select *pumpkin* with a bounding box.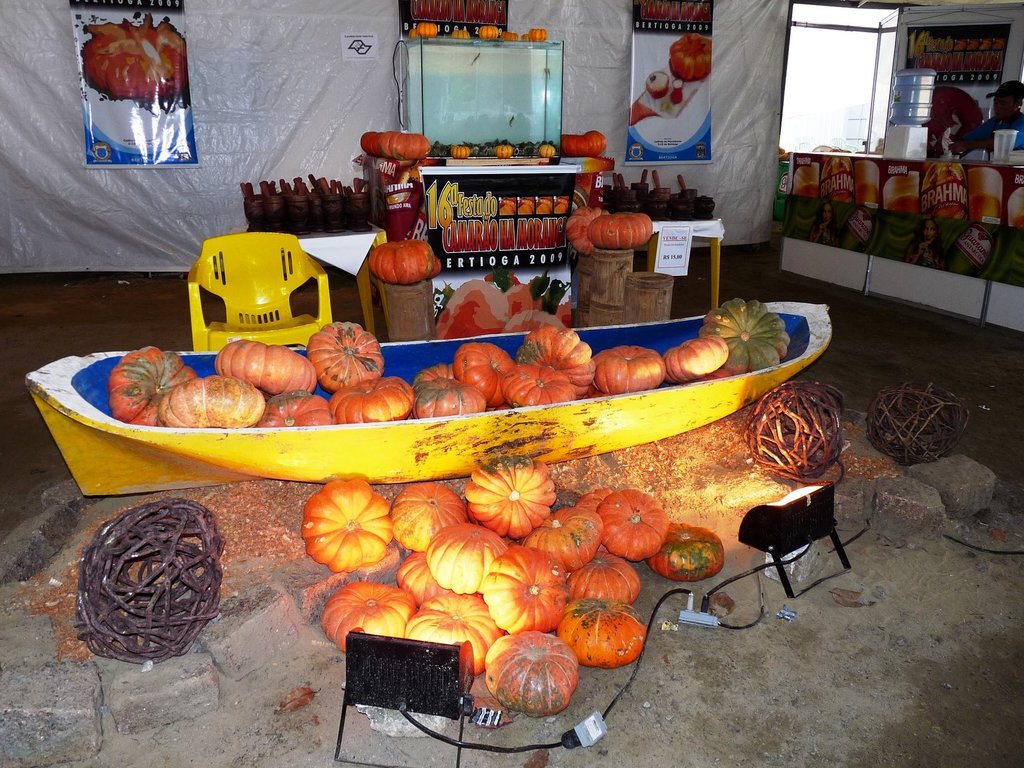
{"x1": 592, "y1": 214, "x2": 654, "y2": 243}.
